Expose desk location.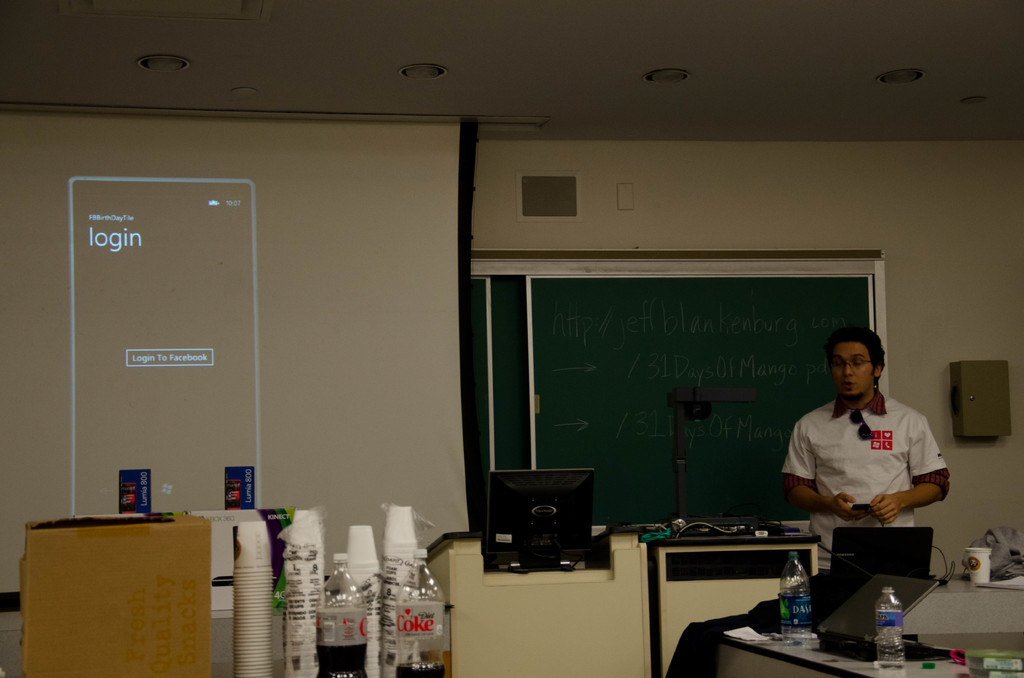
Exposed at 422:529:824:677.
